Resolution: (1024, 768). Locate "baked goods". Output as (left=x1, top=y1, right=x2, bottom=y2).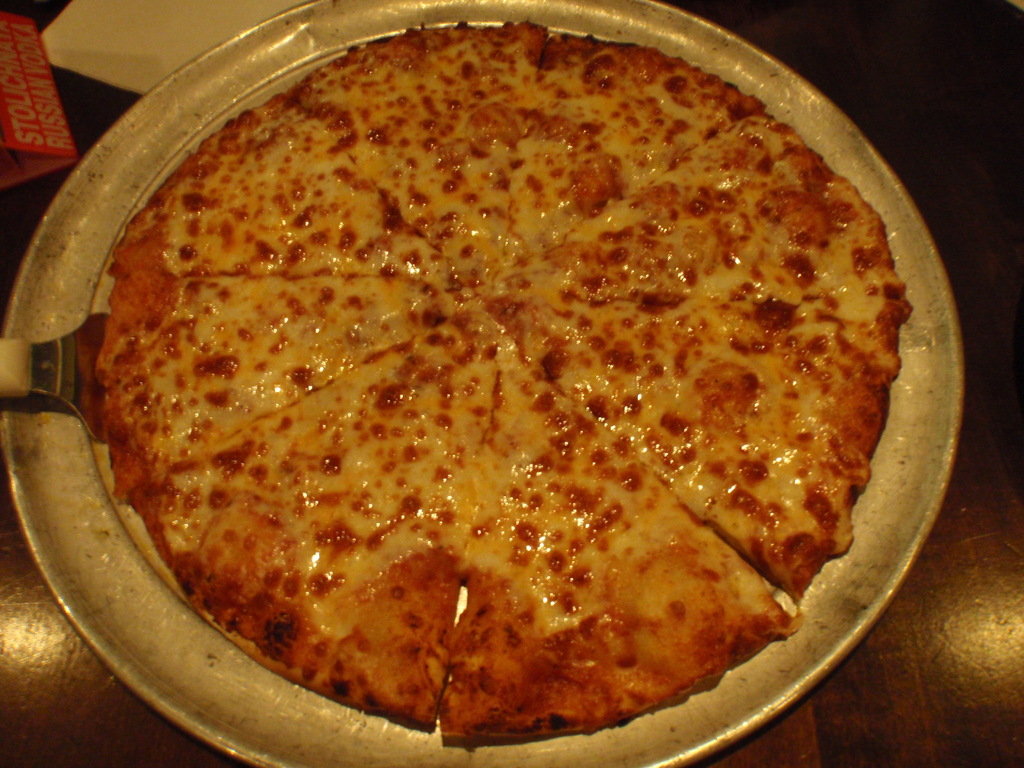
(left=91, top=20, right=913, bottom=742).
